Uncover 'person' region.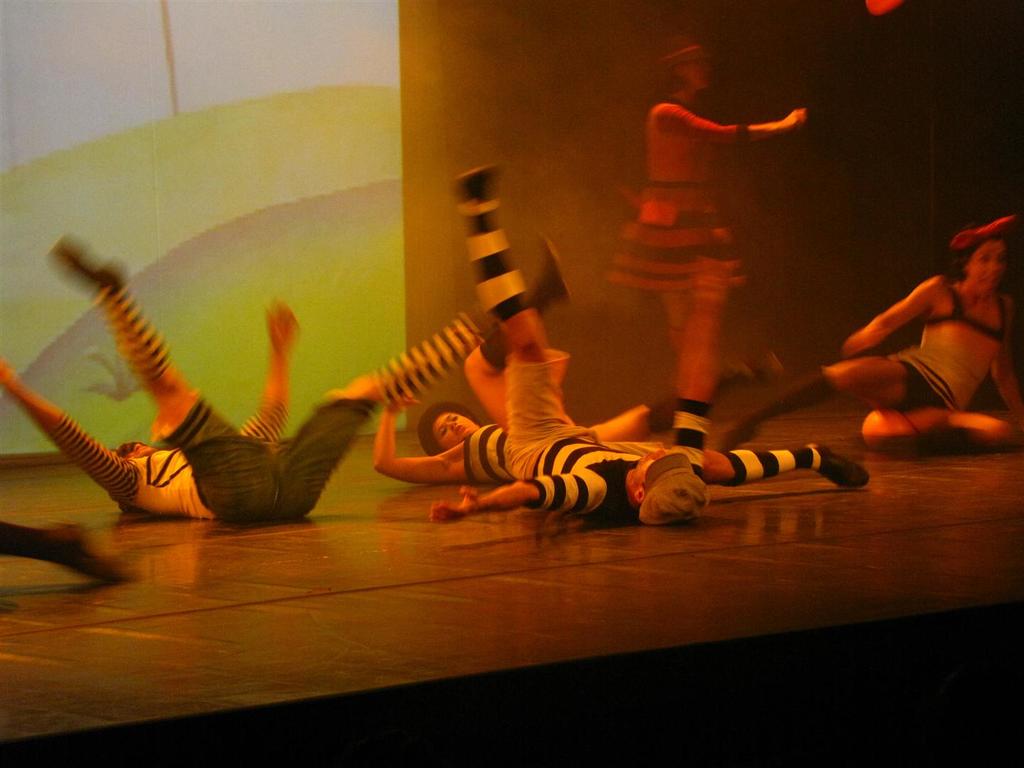
Uncovered: box=[375, 392, 644, 479].
